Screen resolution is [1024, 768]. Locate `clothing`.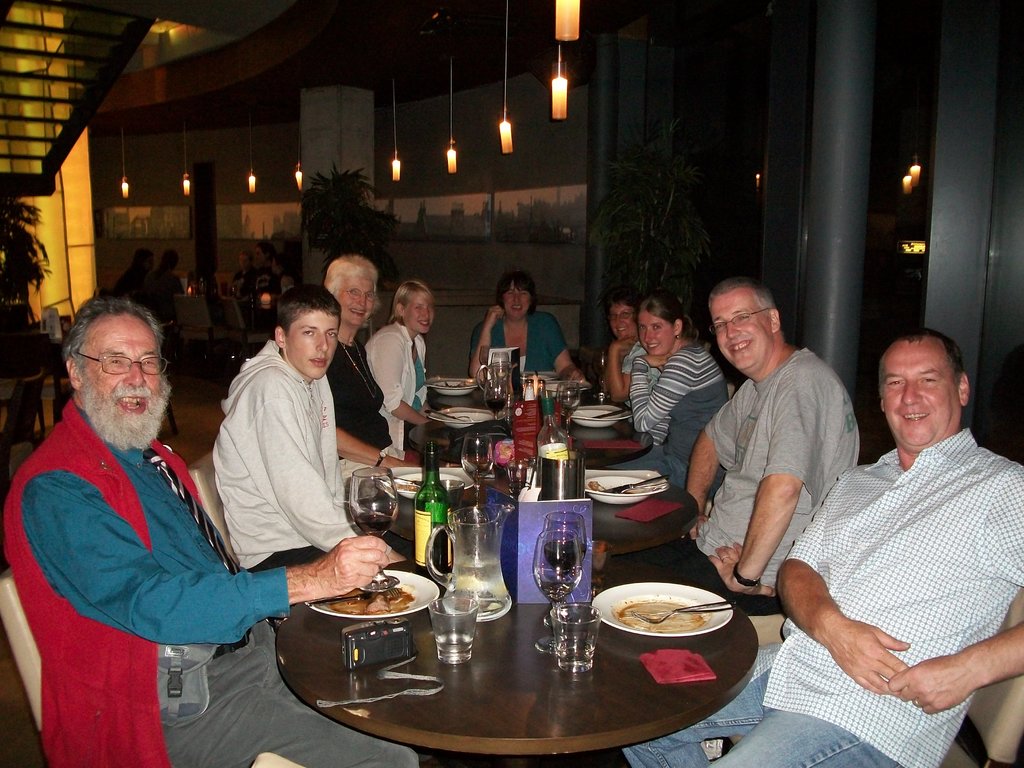
left=606, top=342, right=643, bottom=410.
